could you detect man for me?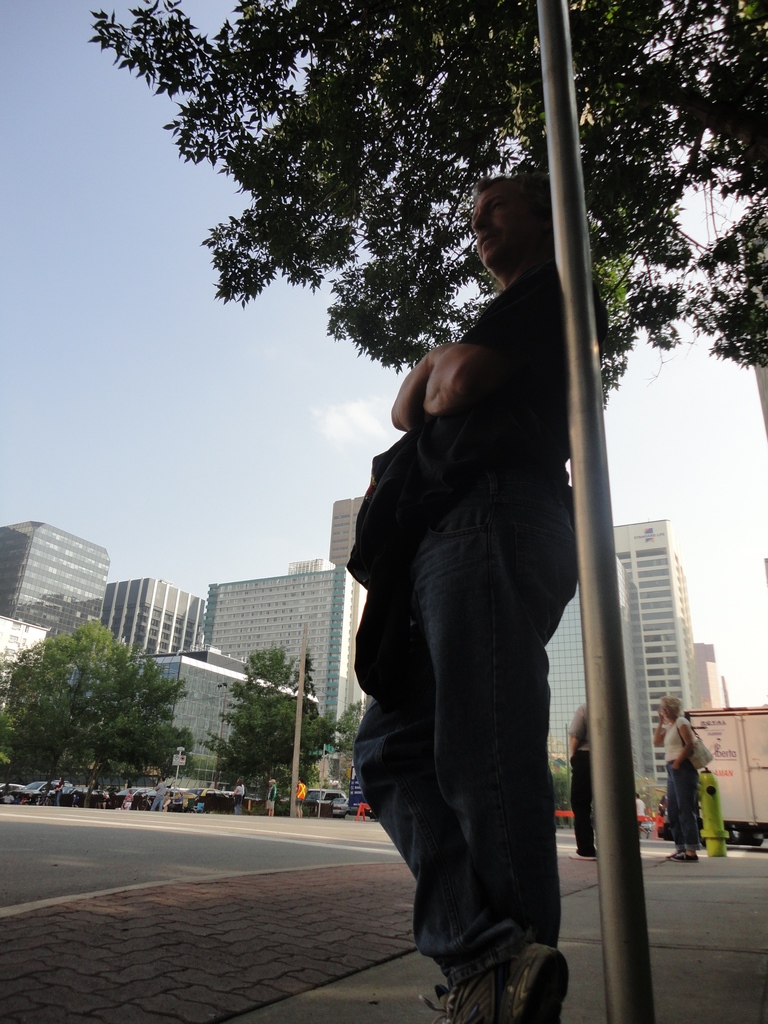
Detection result: 348:164:620:1023.
